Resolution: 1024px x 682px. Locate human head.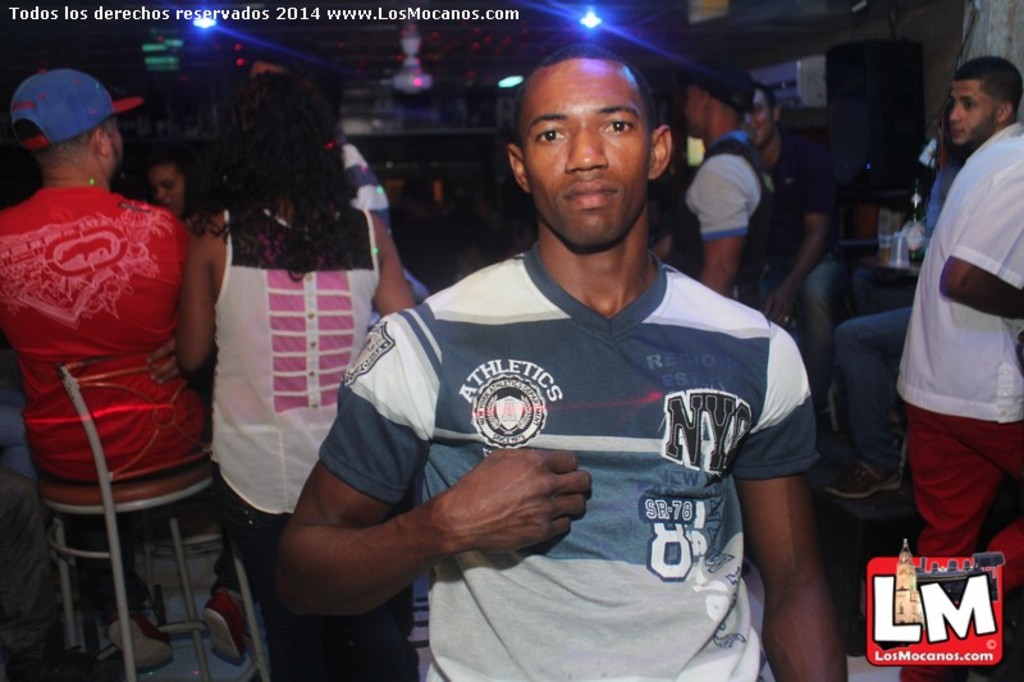
bbox(214, 74, 342, 196).
